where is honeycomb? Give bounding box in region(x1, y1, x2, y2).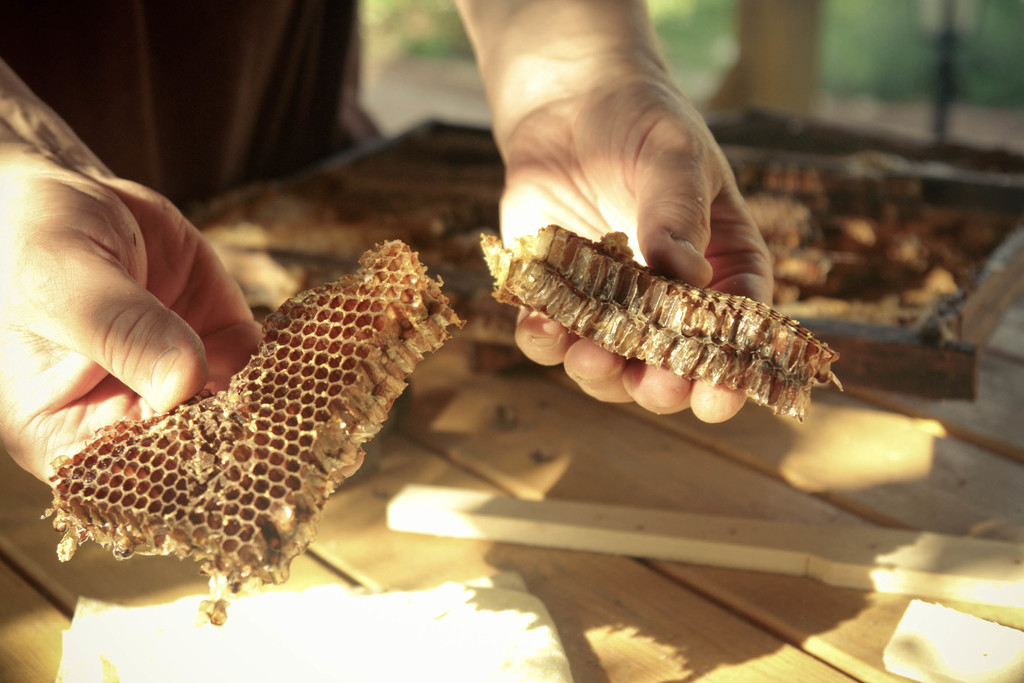
region(485, 220, 840, 422).
